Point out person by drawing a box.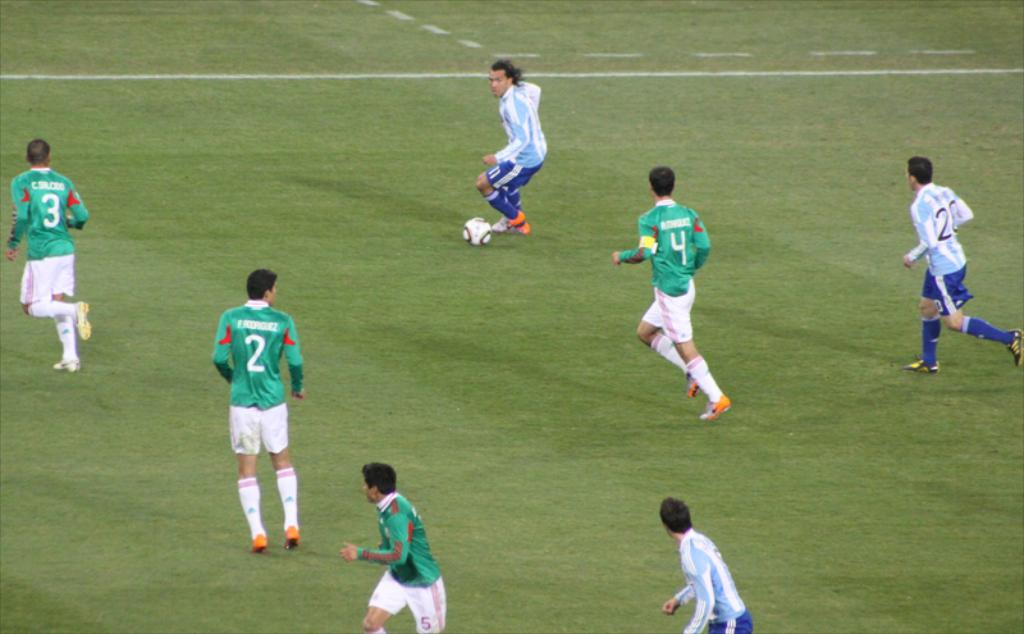
locate(657, 496, 744, 633).
